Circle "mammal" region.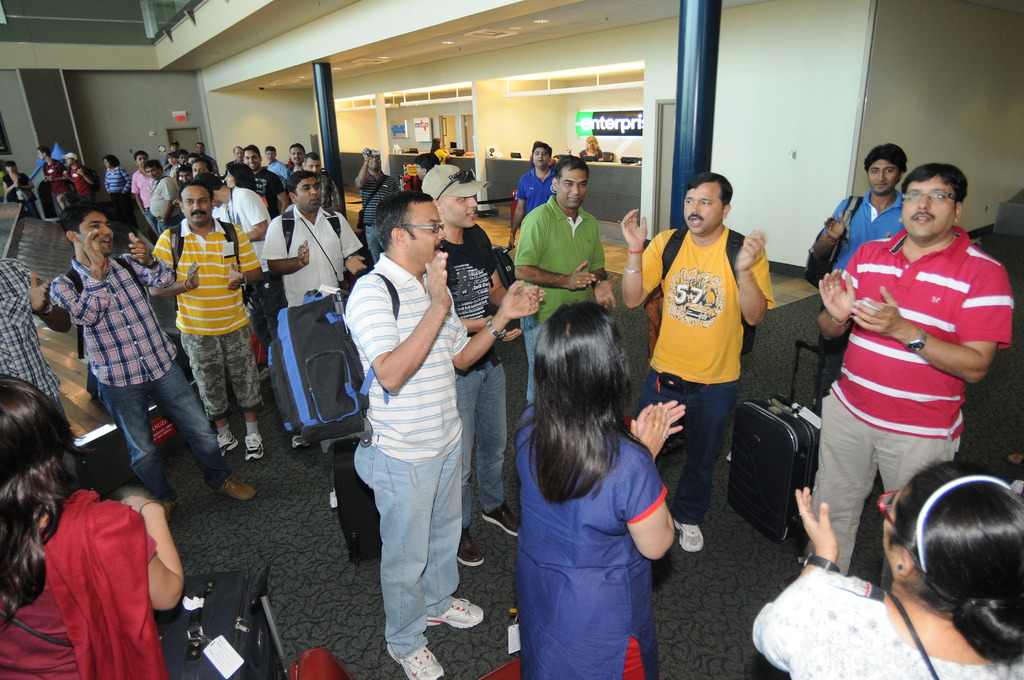
Region: BBox(130, 149, 152, 215).
